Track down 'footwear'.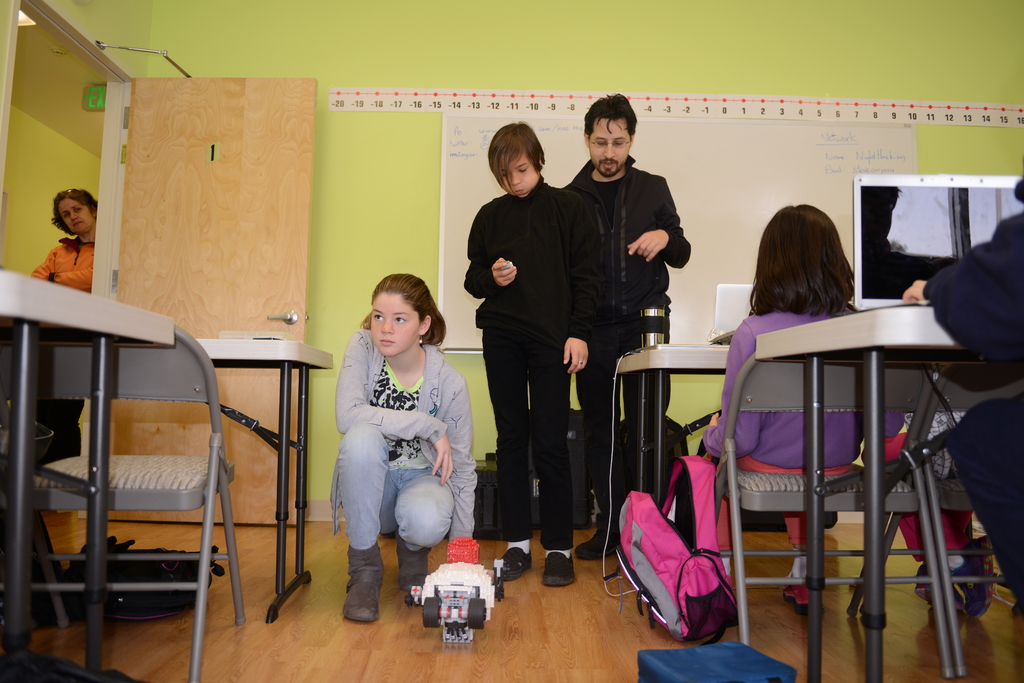
Tracked to Rect(914, 556, 977, 612).
